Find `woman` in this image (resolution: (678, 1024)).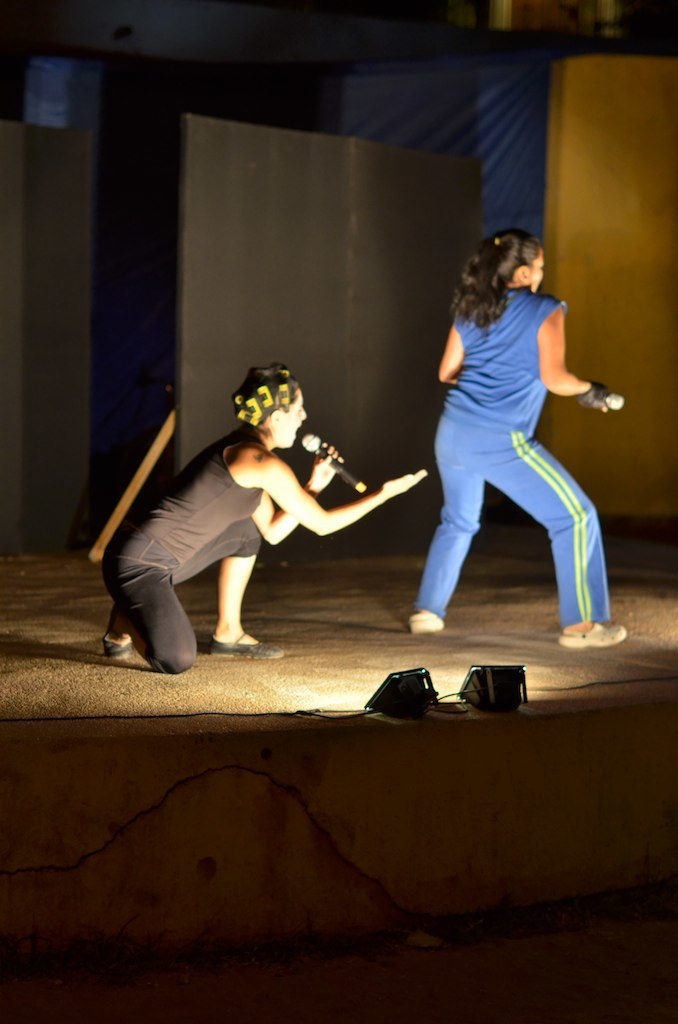
(x1=405, y1=205, x2=621, y2=642).
